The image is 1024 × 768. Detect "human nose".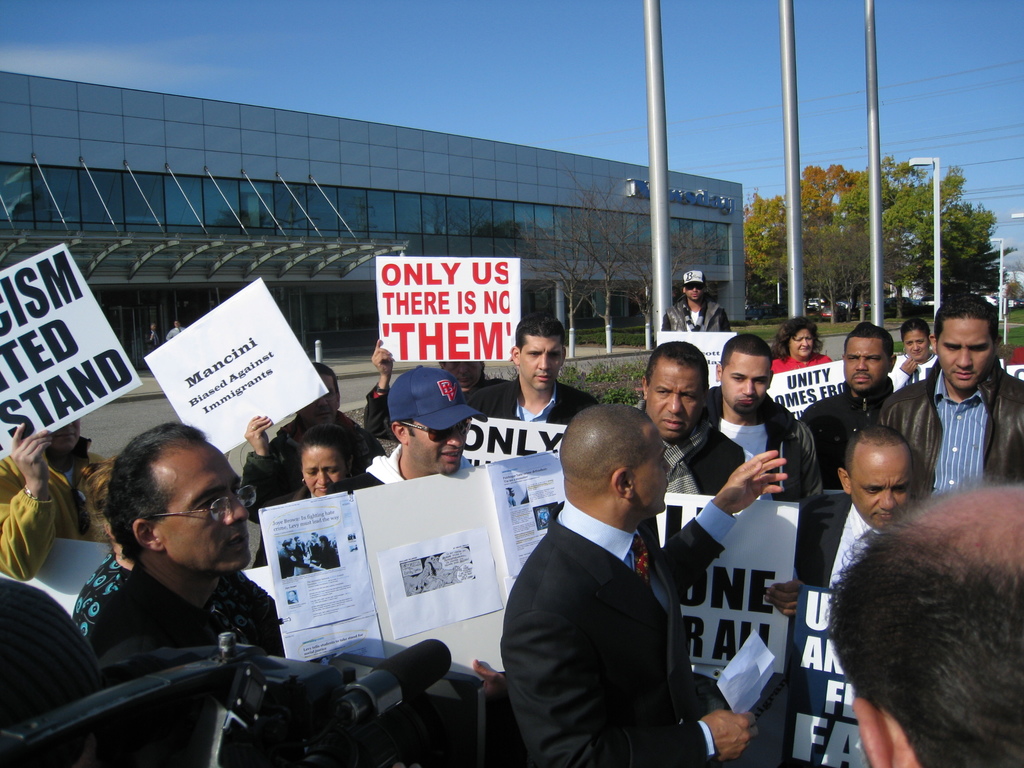
Detection: 223/497/247/526.
